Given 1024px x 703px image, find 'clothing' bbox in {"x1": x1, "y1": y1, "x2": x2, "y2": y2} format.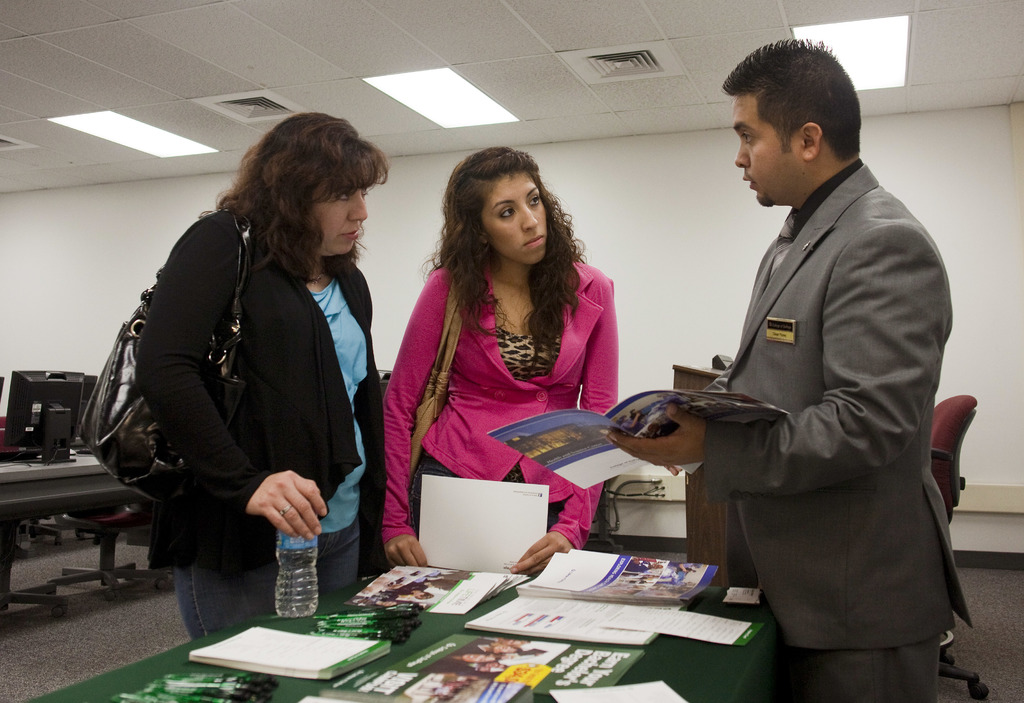
{"x1": 381, "y1": 252, "x2": 632, "y2": 537}.
